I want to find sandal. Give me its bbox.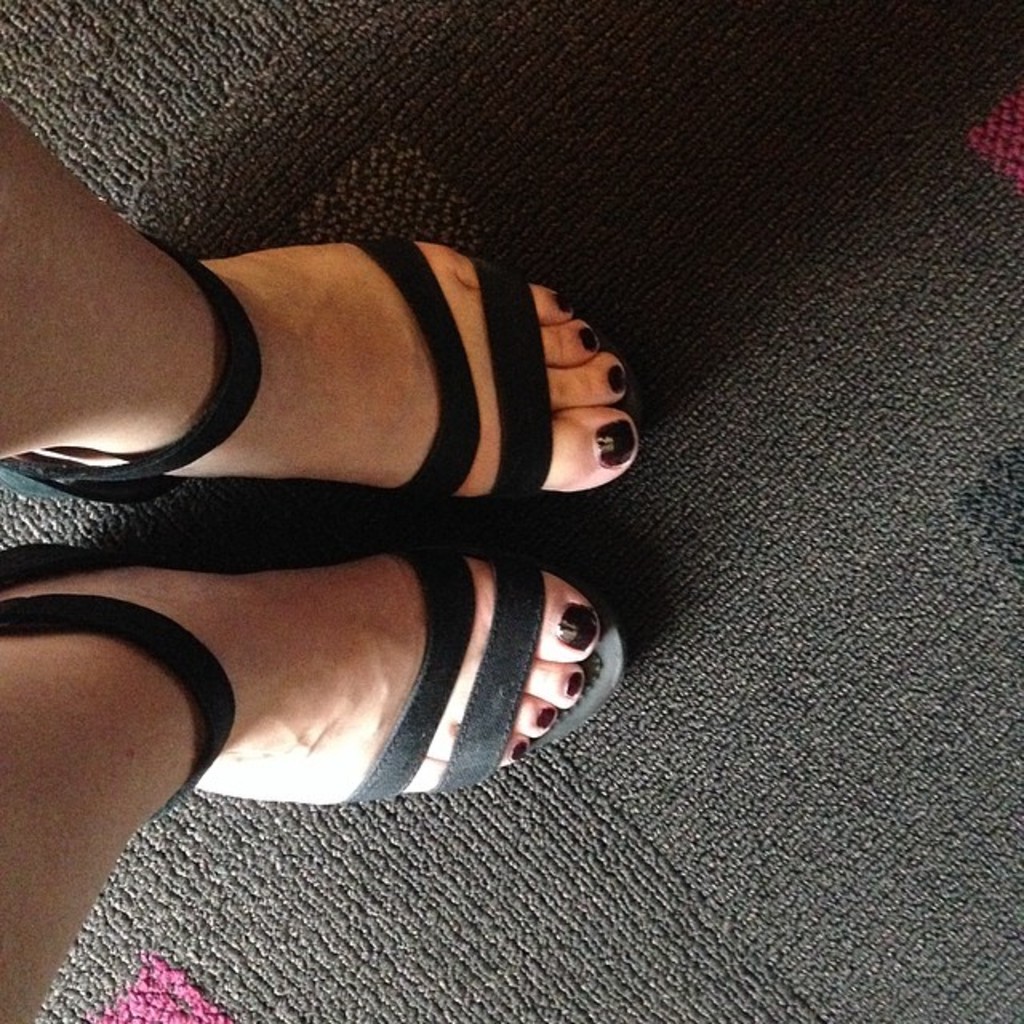
box(0, 541, 626, 811).
